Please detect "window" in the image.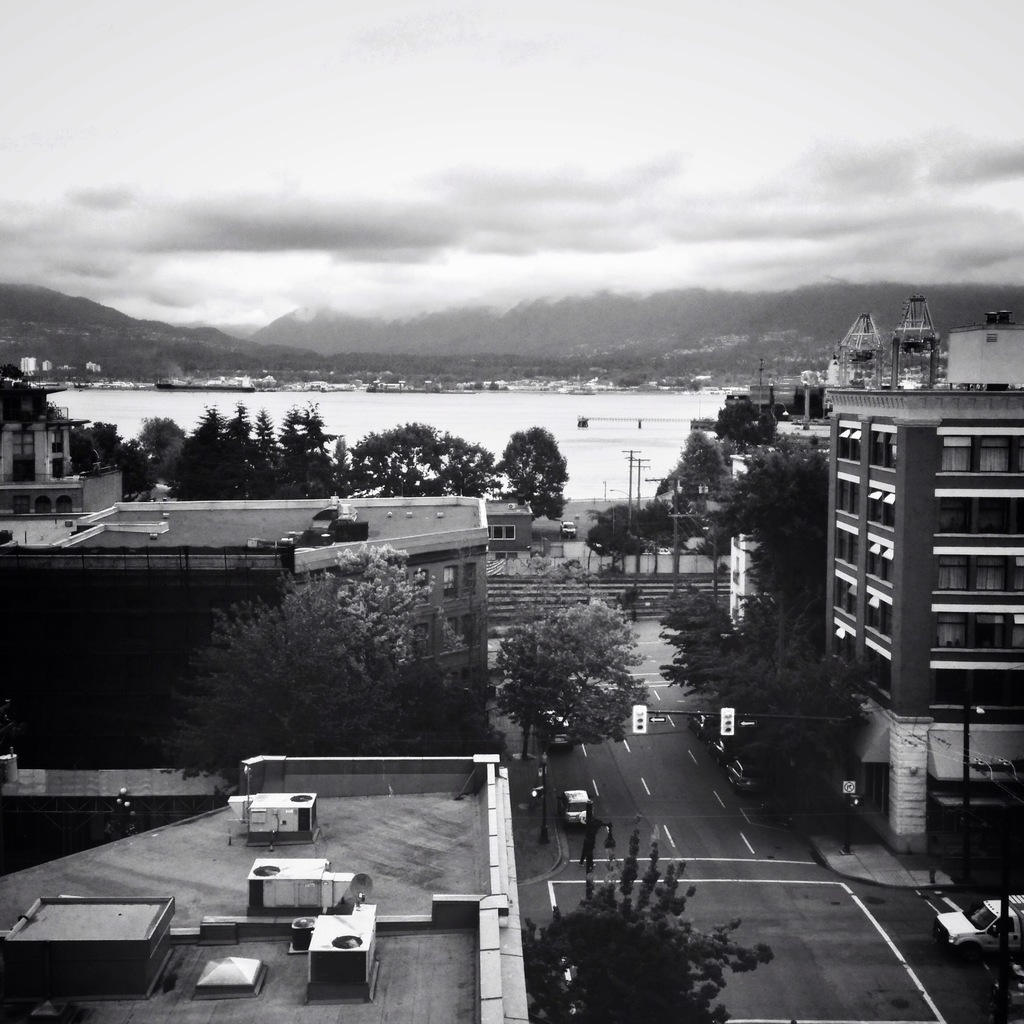
413, 567, 431, 605.
